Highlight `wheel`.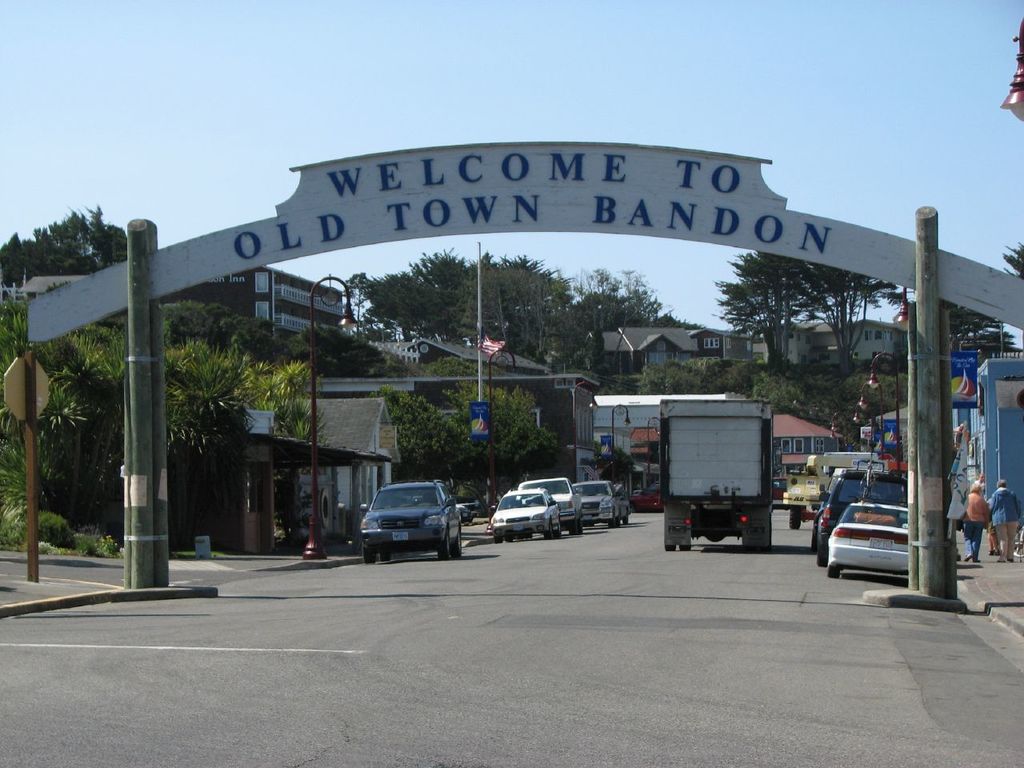
Highlighted region: <region>493, 535, 505, 546</region>.
